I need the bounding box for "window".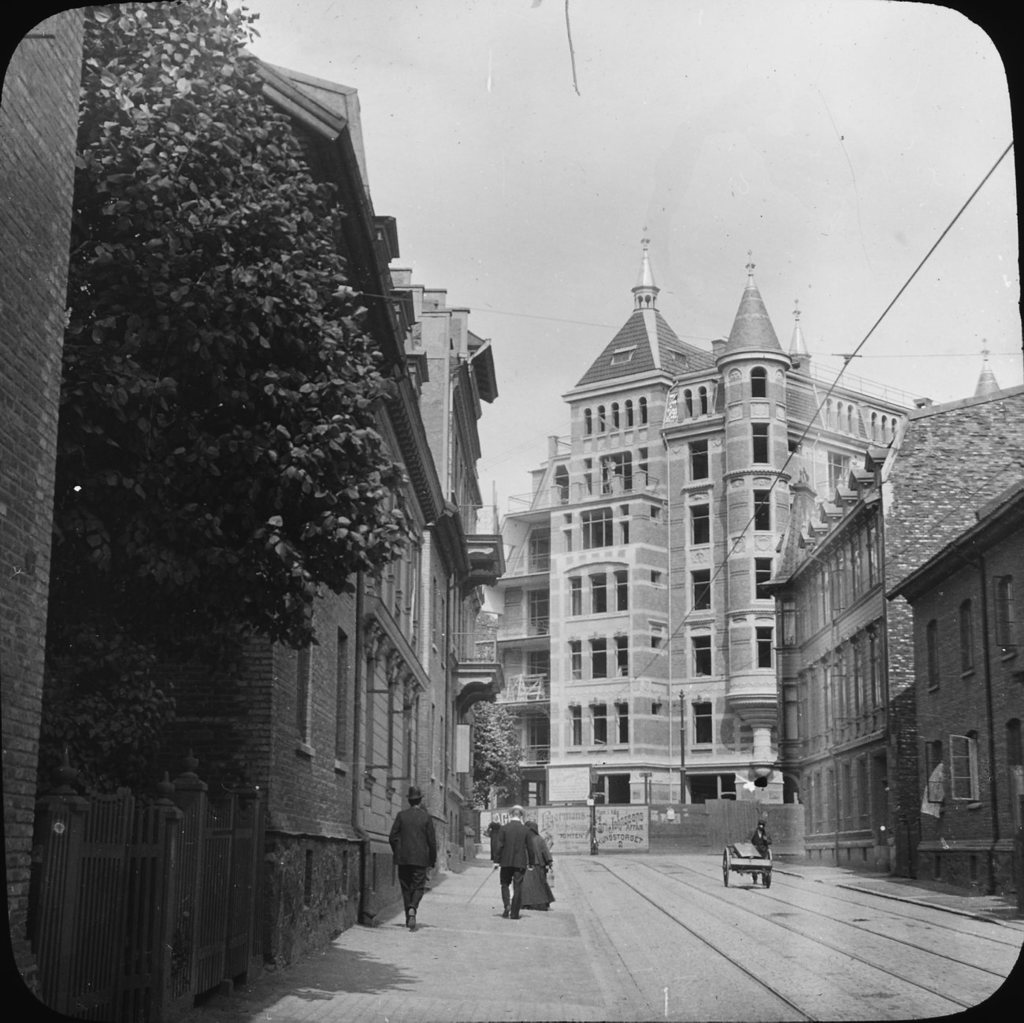
Here it is: locate(948, 602, 977, 678).
